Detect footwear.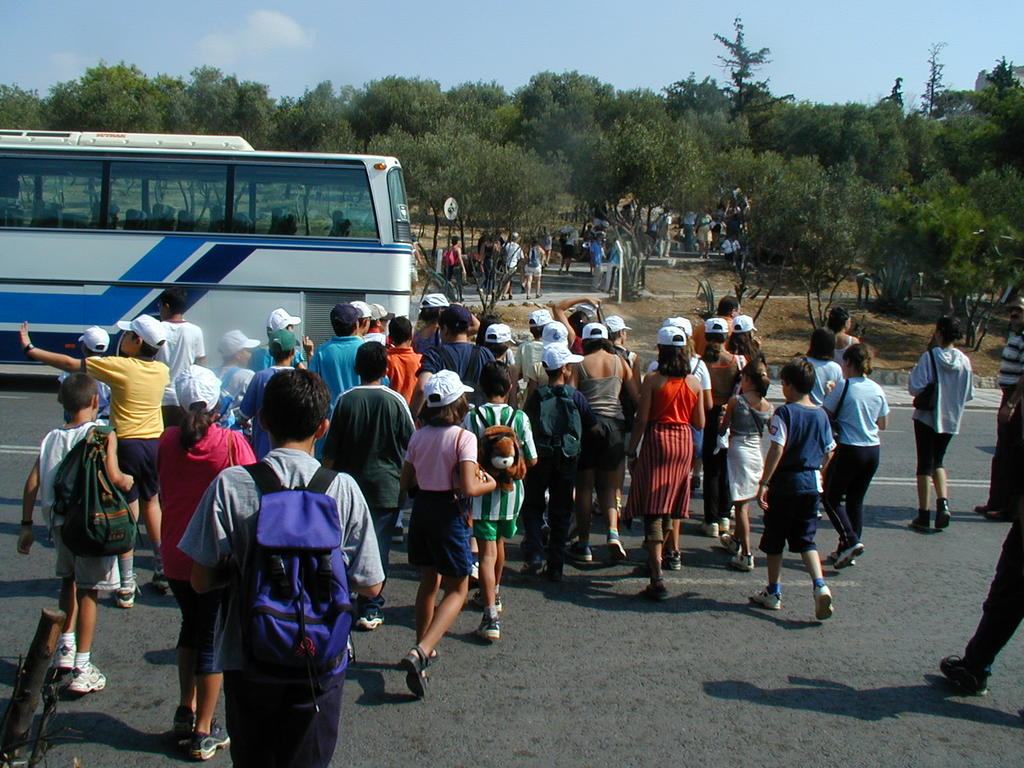
Detected at 188, 733, 230, 762.
